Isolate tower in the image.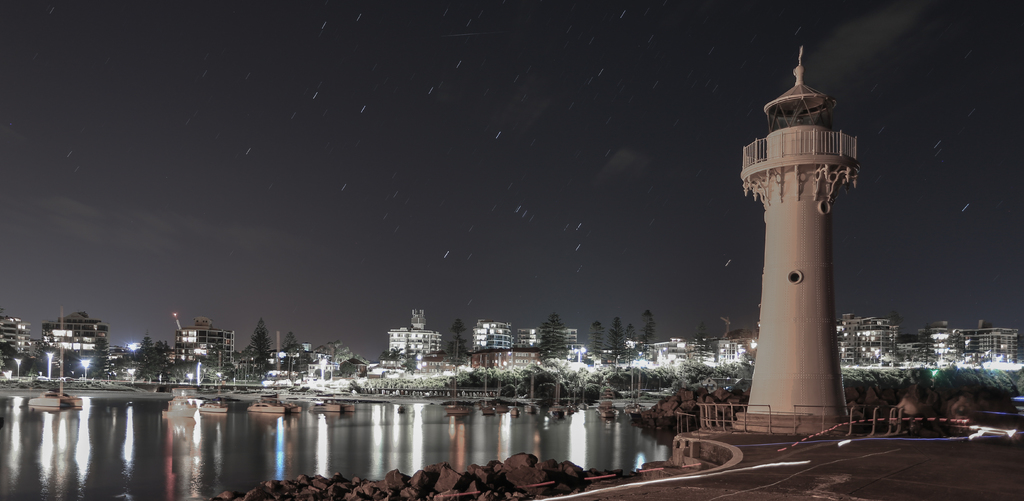
Isolated region: rect(950, 324, 1023, 366).
